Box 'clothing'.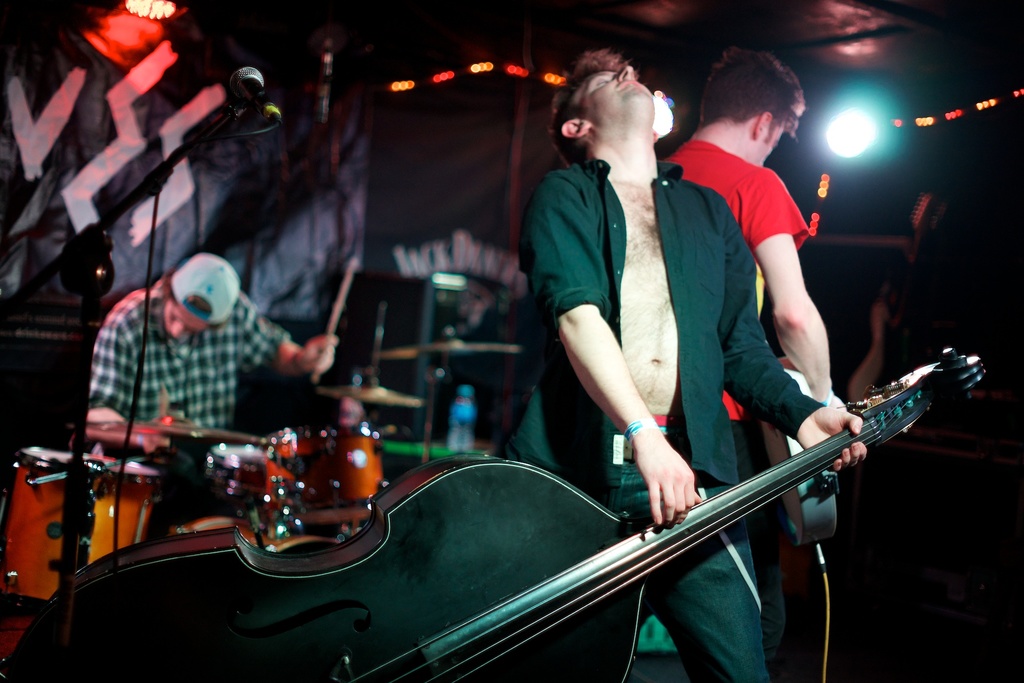
box(664, 136, 811, 670).
